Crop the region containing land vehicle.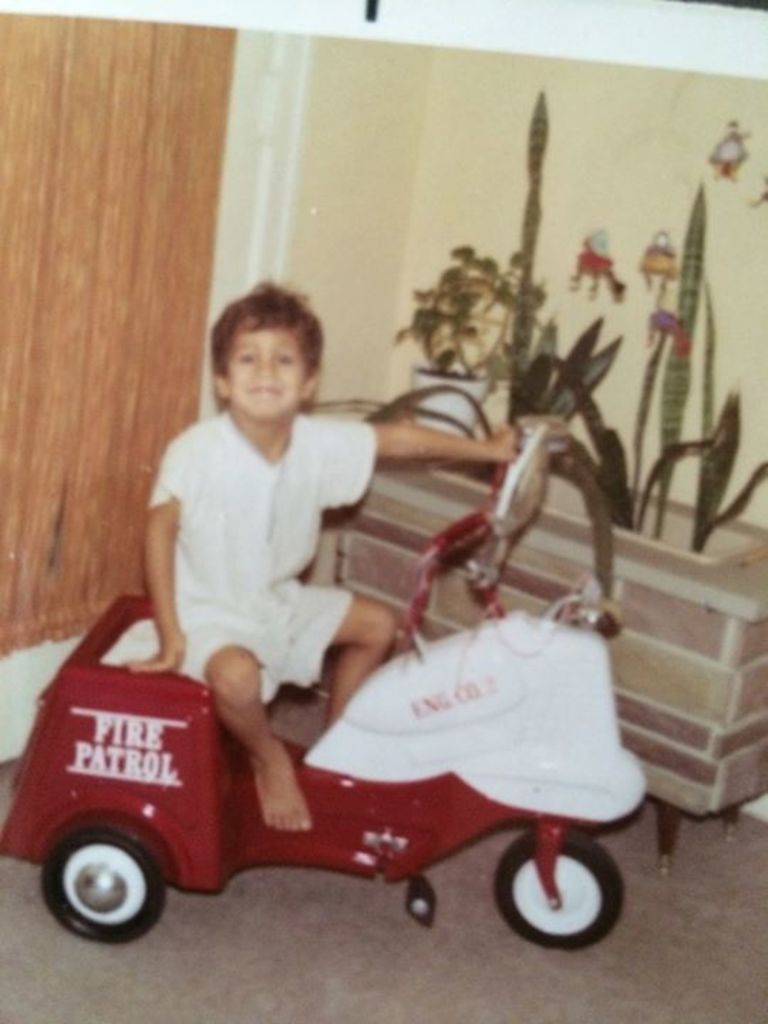
Crop region: bbox=(0, 422, 646, 953).
